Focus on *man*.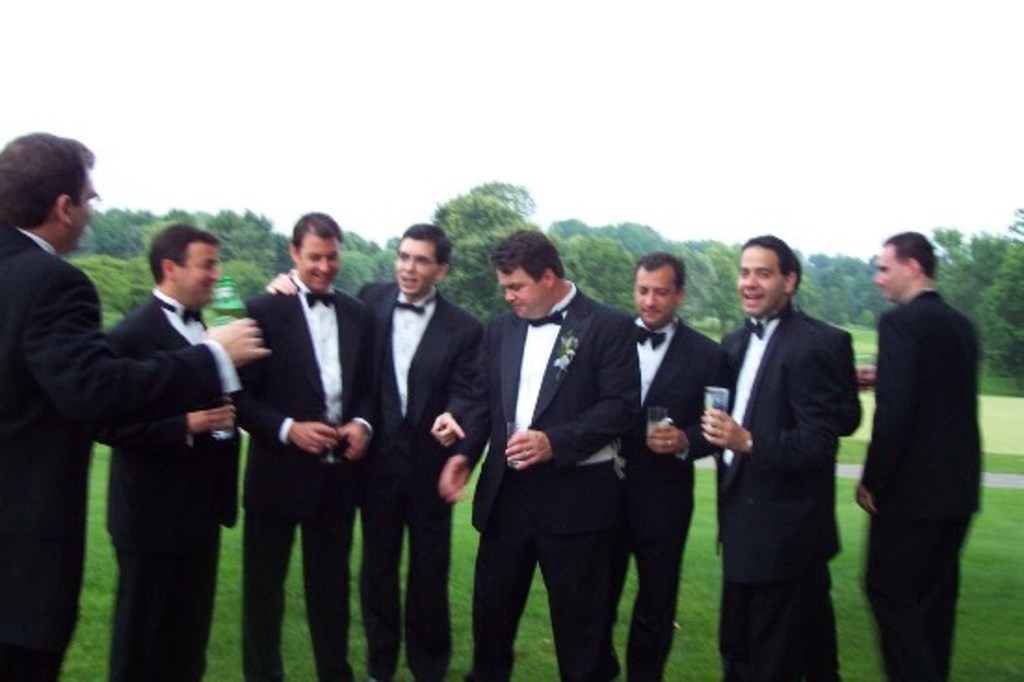
Focused at crop(234, 208, 383, 680).
